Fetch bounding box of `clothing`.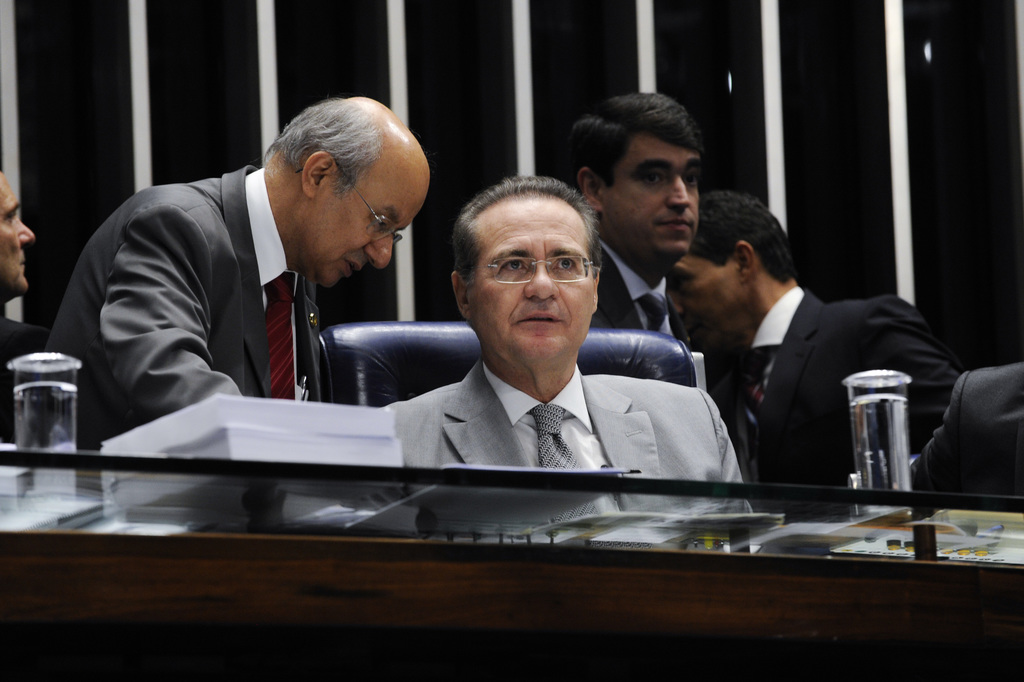
Bbox: 590/244/690/335.
